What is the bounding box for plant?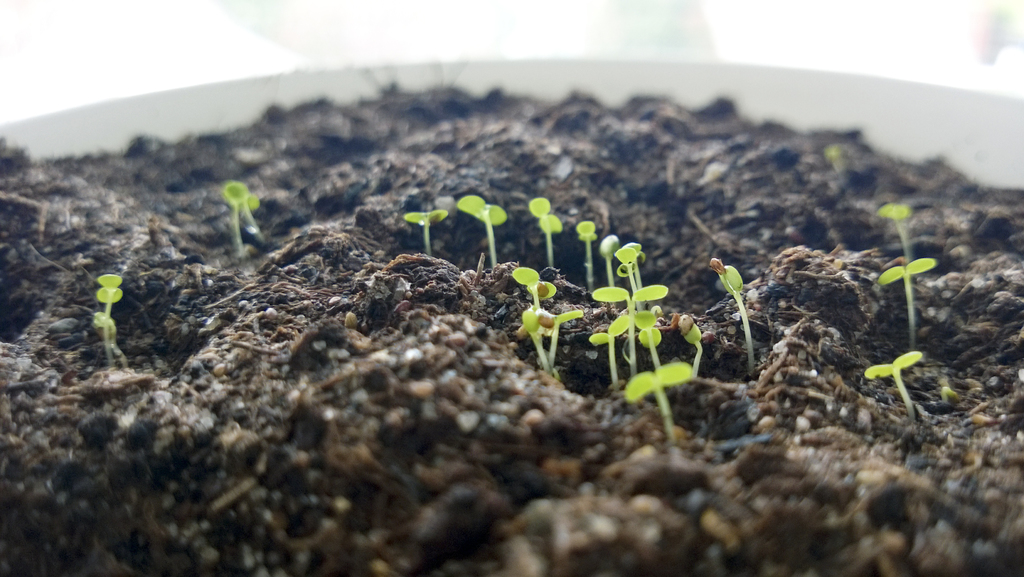
left=514, top=306, right=588, bottom=388.
